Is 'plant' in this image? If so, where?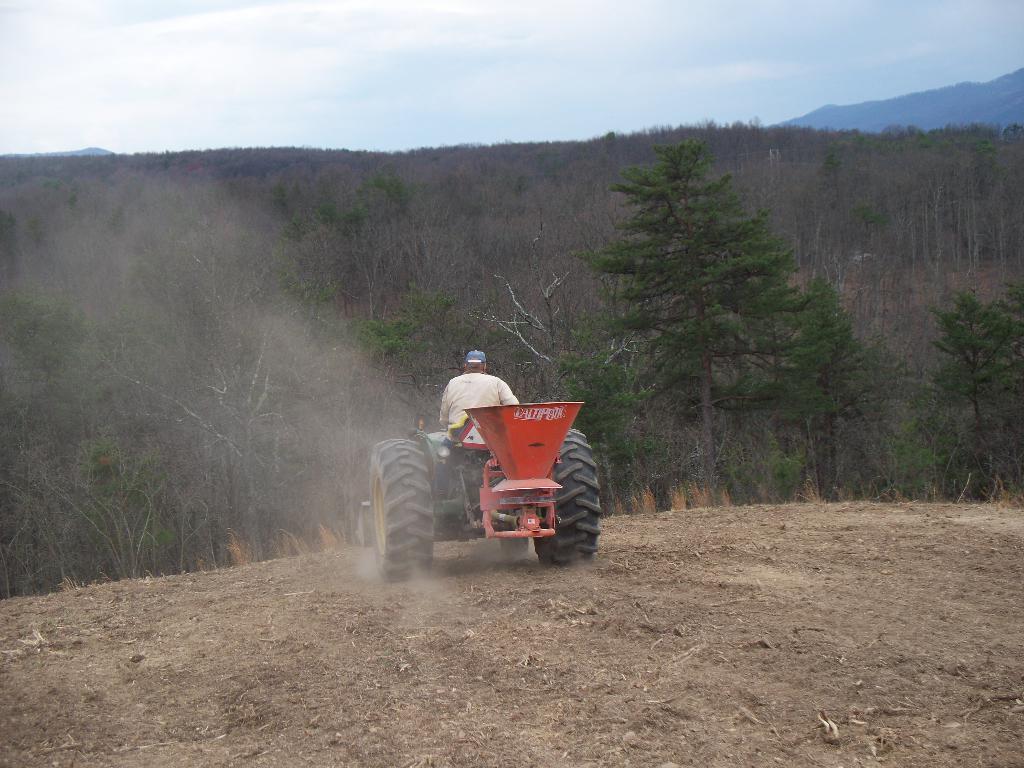
Yes, at locate(665, 478, 691, 511).
